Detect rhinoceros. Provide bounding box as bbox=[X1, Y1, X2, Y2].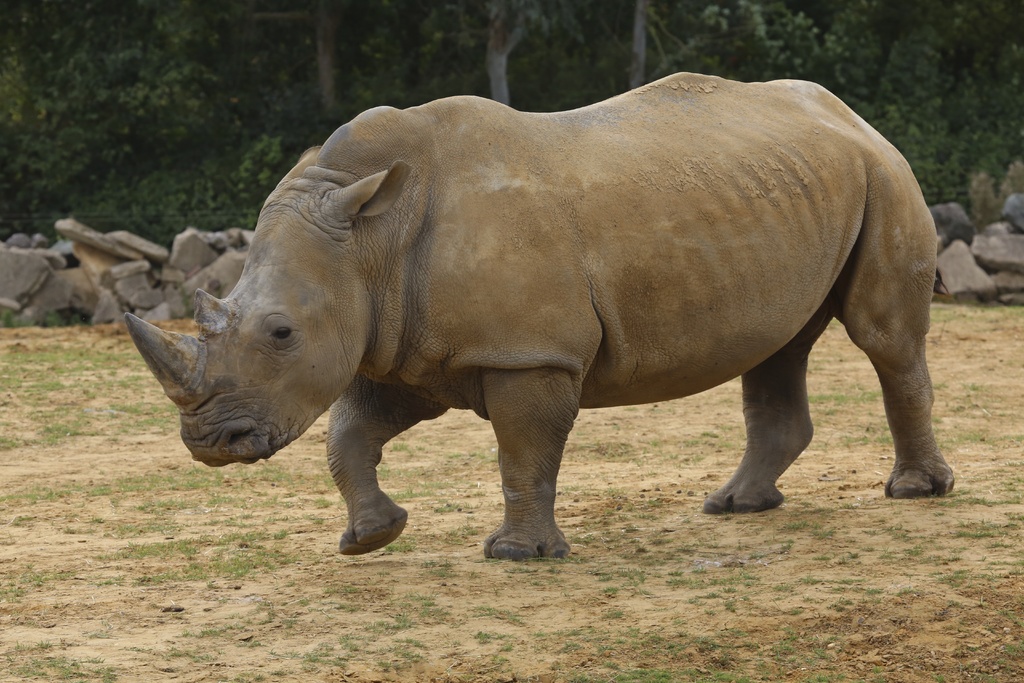
bbox=[115, 67, 961, 577].
